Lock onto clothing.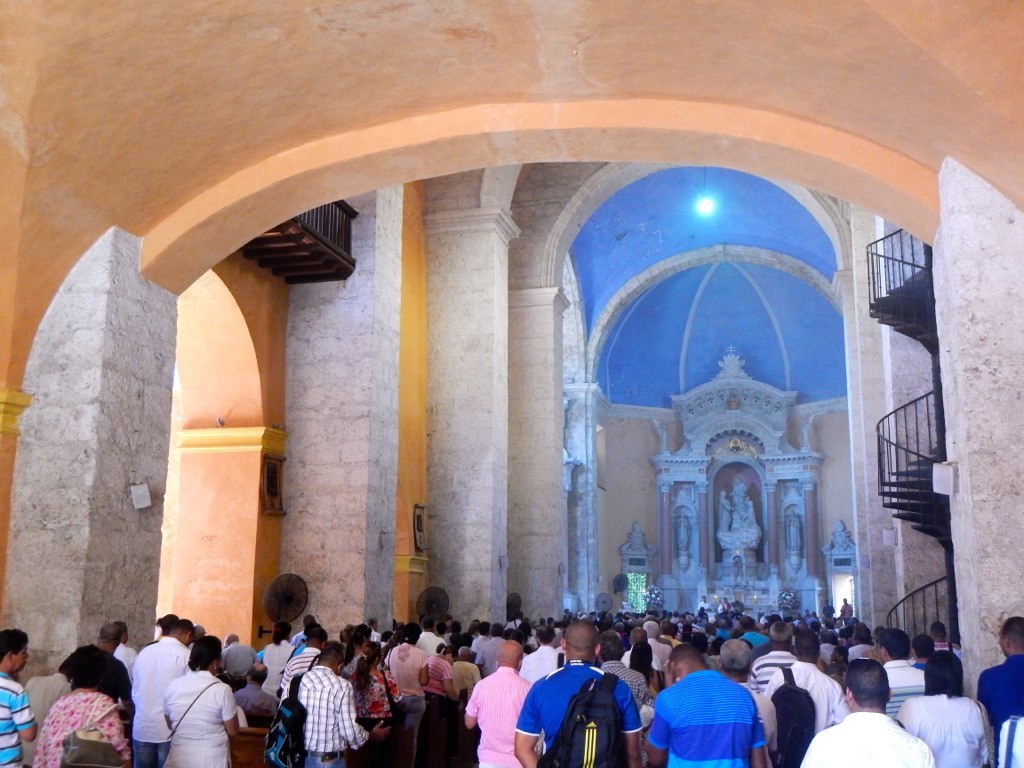
Locked: (left=213, top=639, right=266, bottom=688).
